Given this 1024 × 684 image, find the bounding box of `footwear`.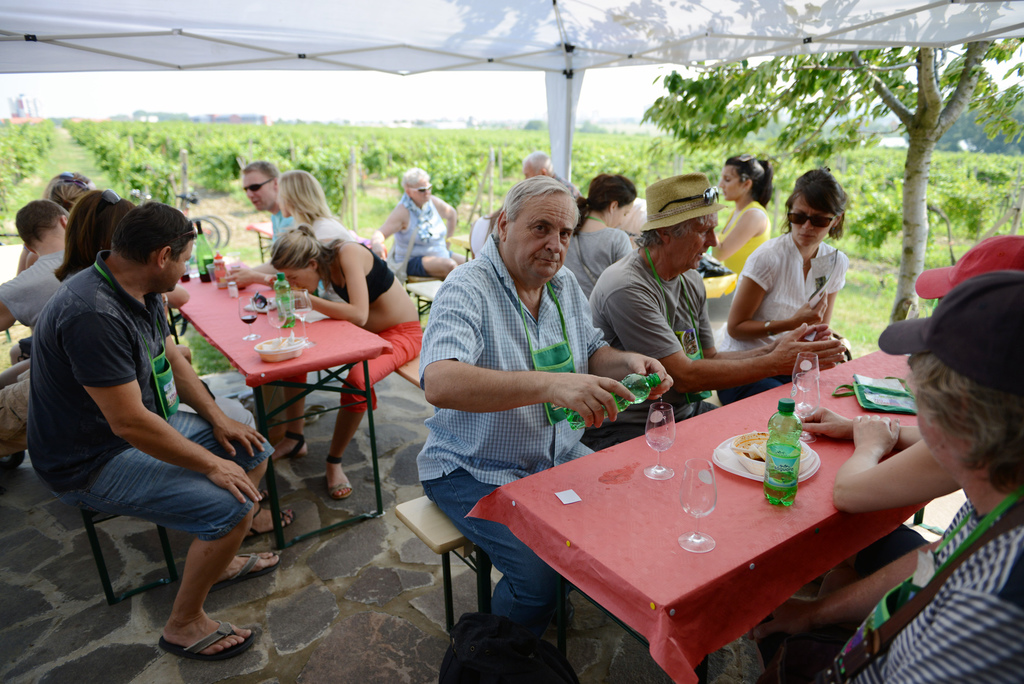
(243, 506, 293, 531).
